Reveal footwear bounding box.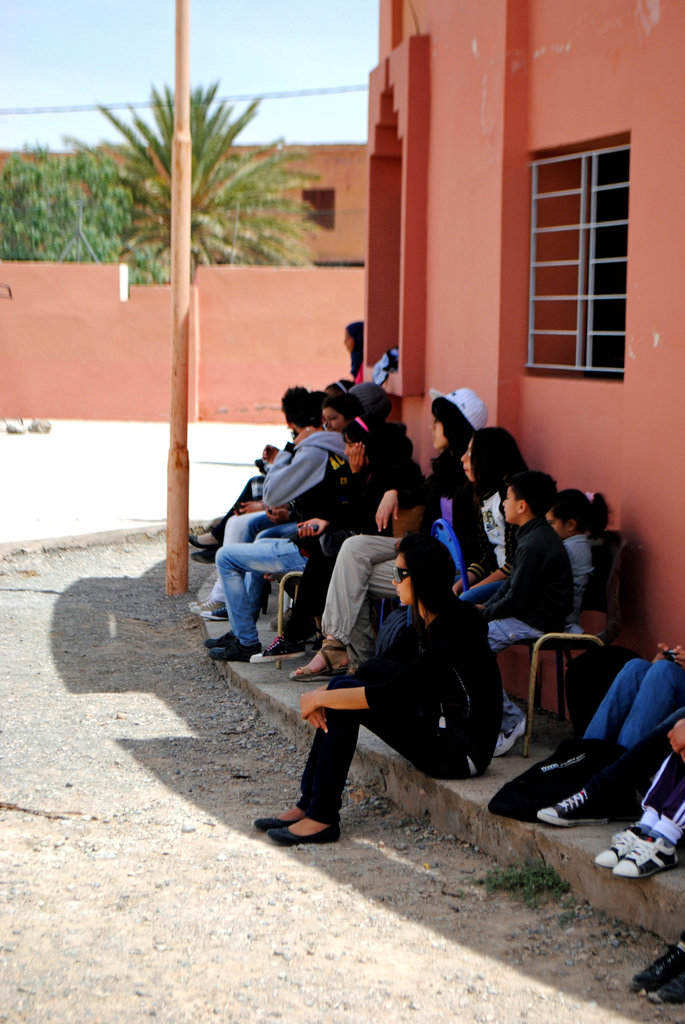
Revealed: select_region(248, 632, 306, 662).
